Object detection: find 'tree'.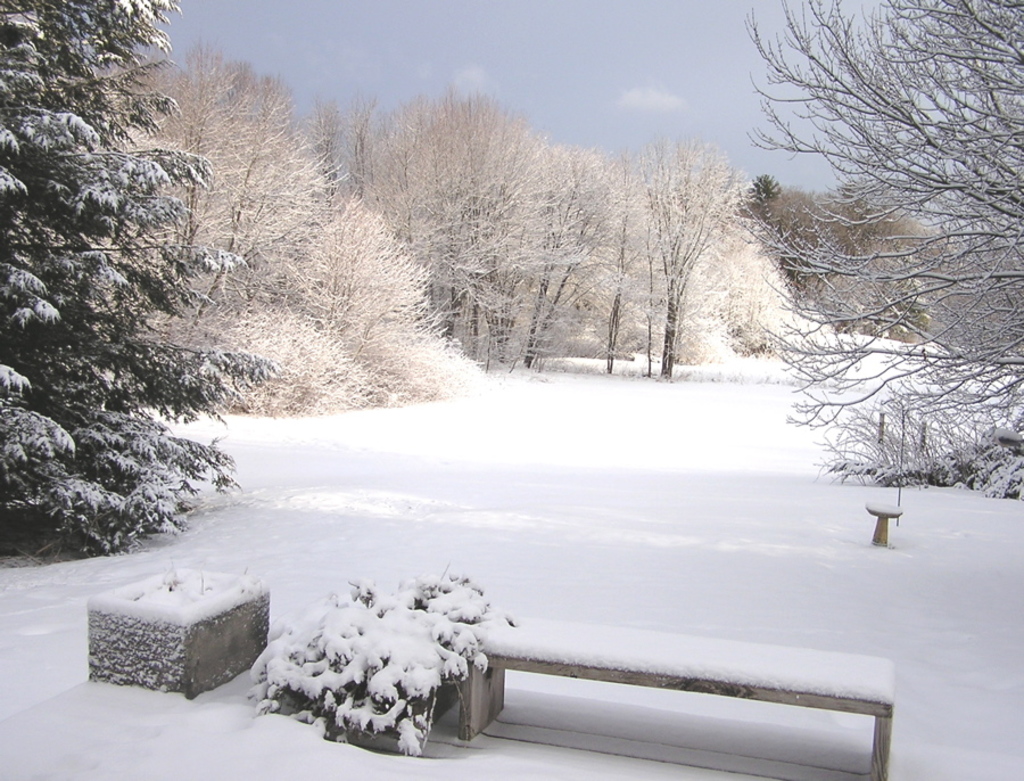
locate(344, 92, 385, 203).
